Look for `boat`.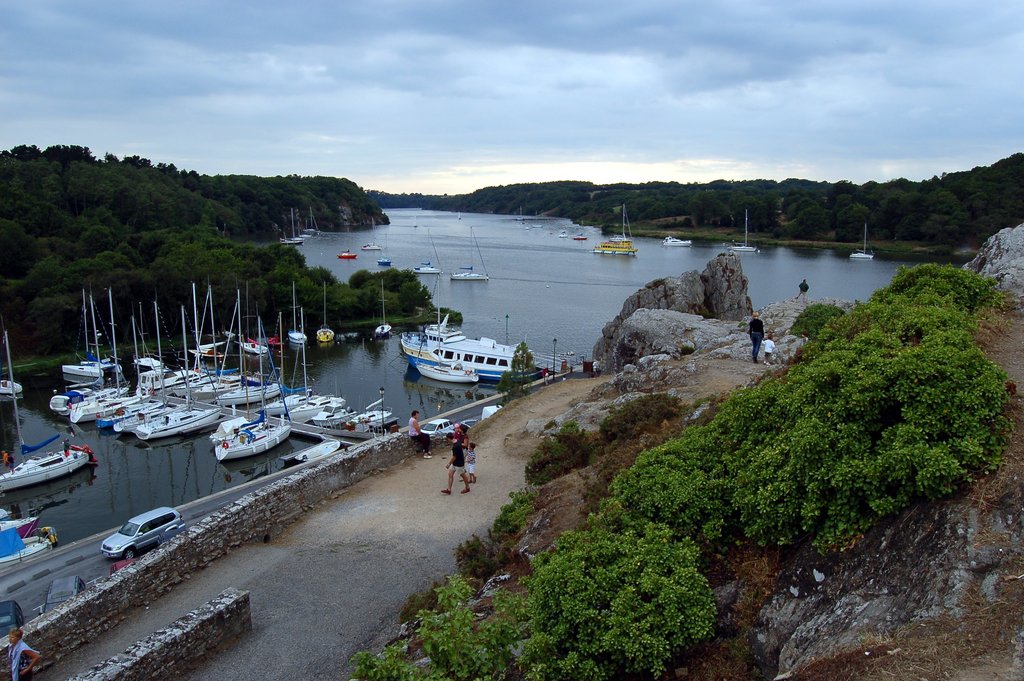
Found: select_region(317, 277, 332, 342).
